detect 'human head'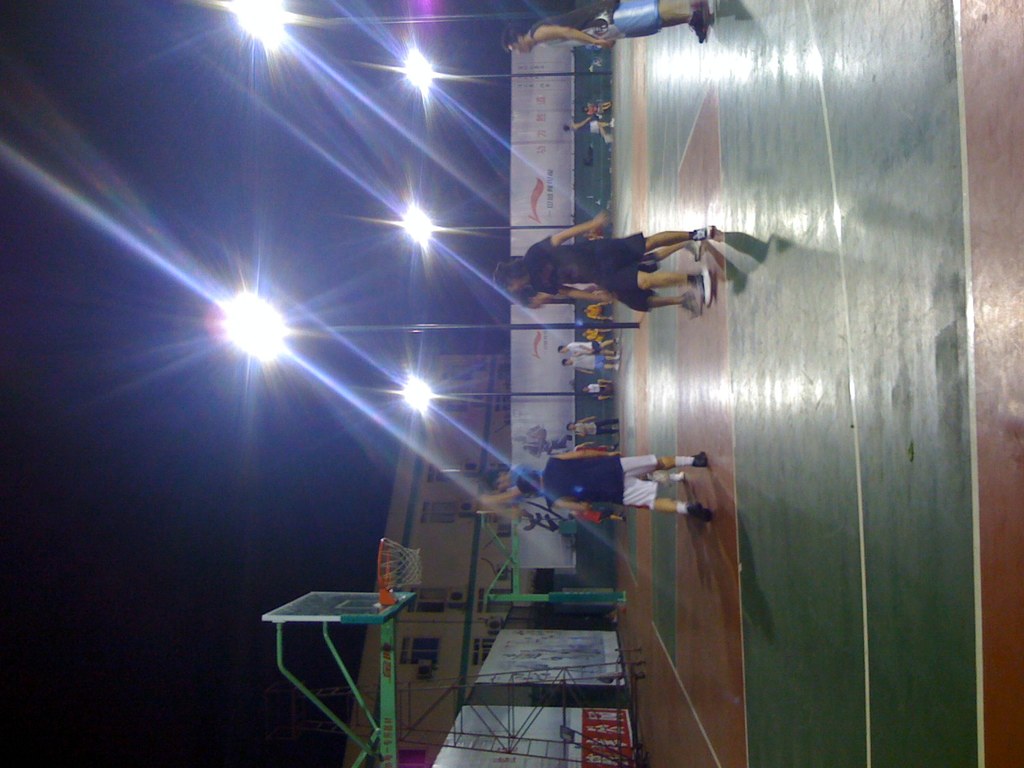
x1=497 y1=259 x2=528 y2=291
